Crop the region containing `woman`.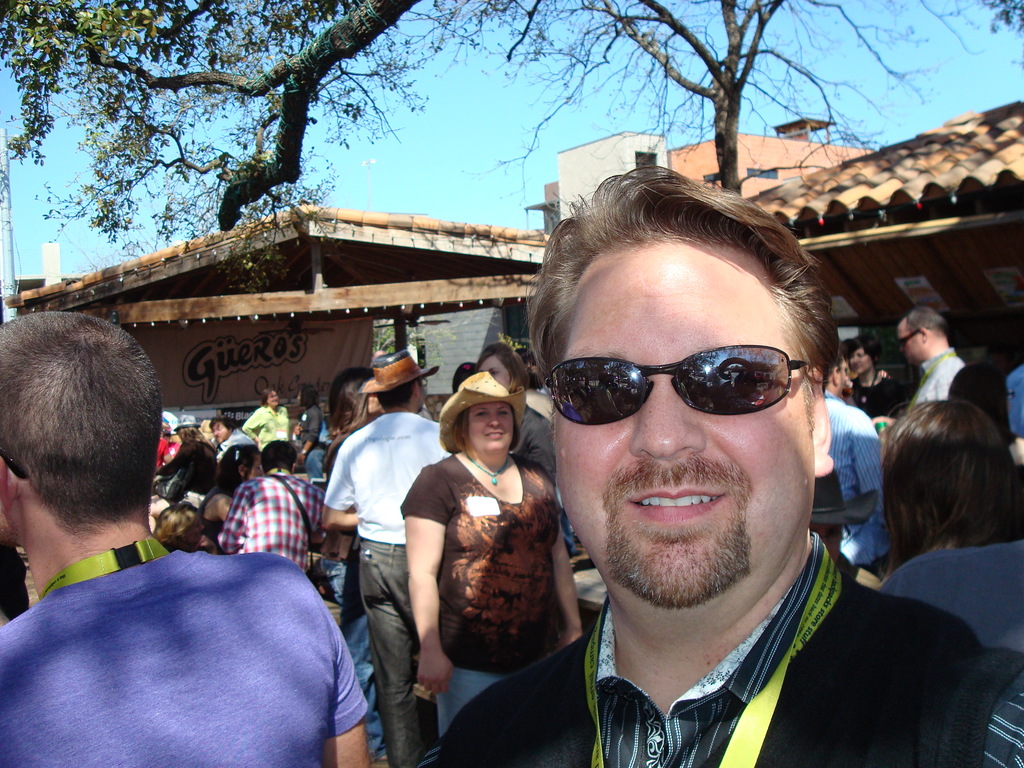
Crop region: [x1=152, y1=414, x2=221, y2=492].
